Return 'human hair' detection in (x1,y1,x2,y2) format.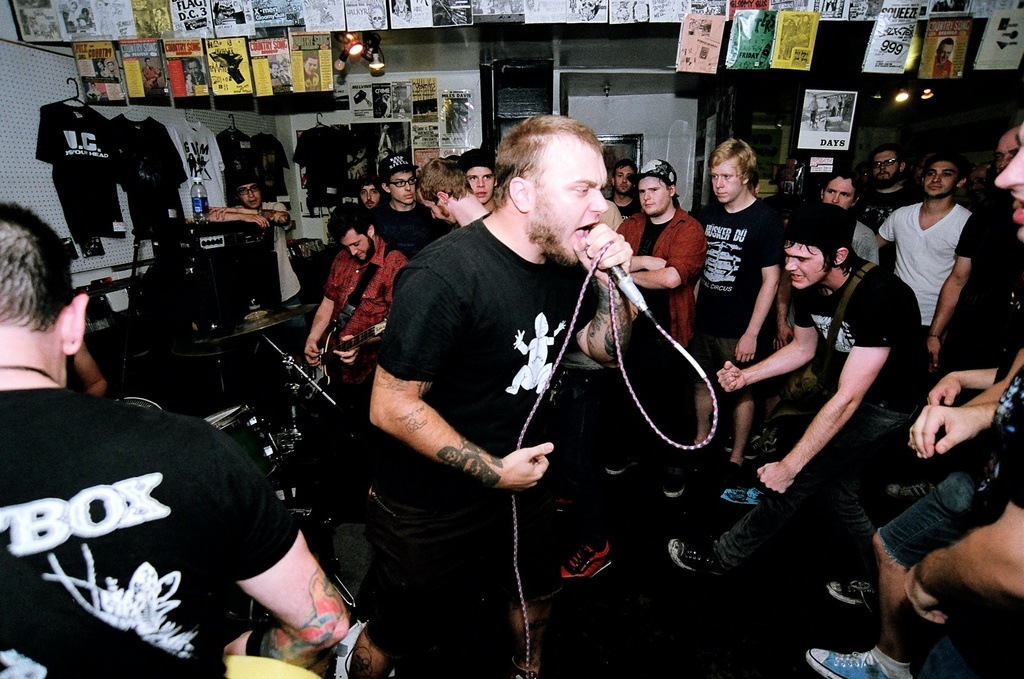
(936,37,956,61).
